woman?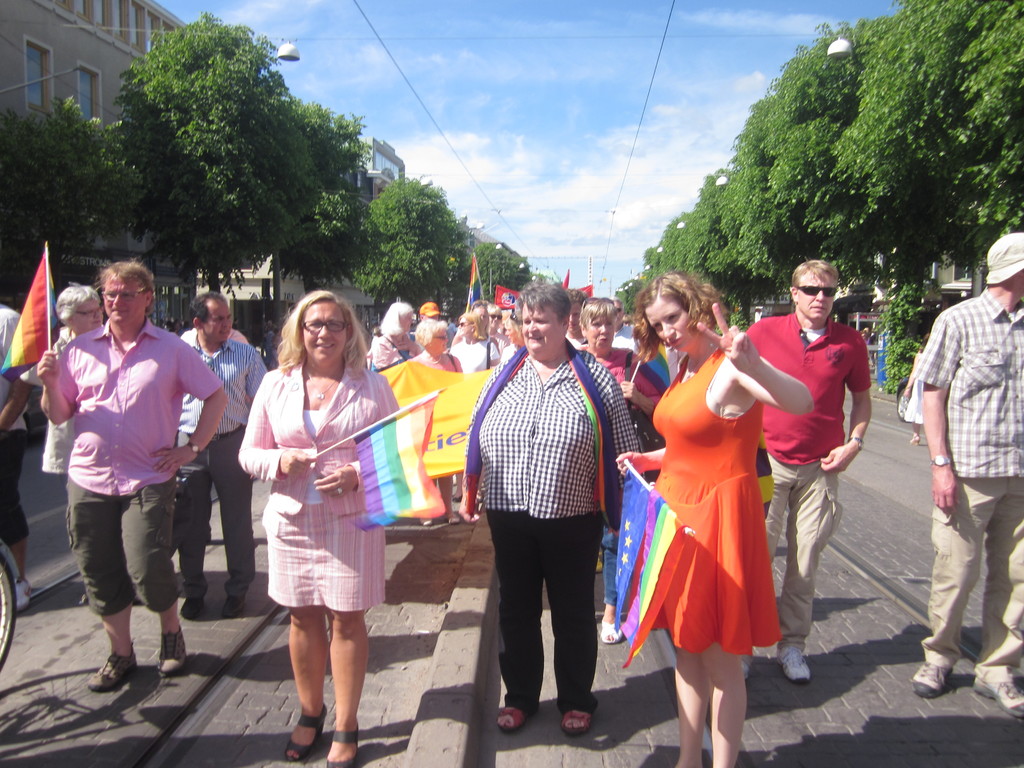
440 307 510 470
